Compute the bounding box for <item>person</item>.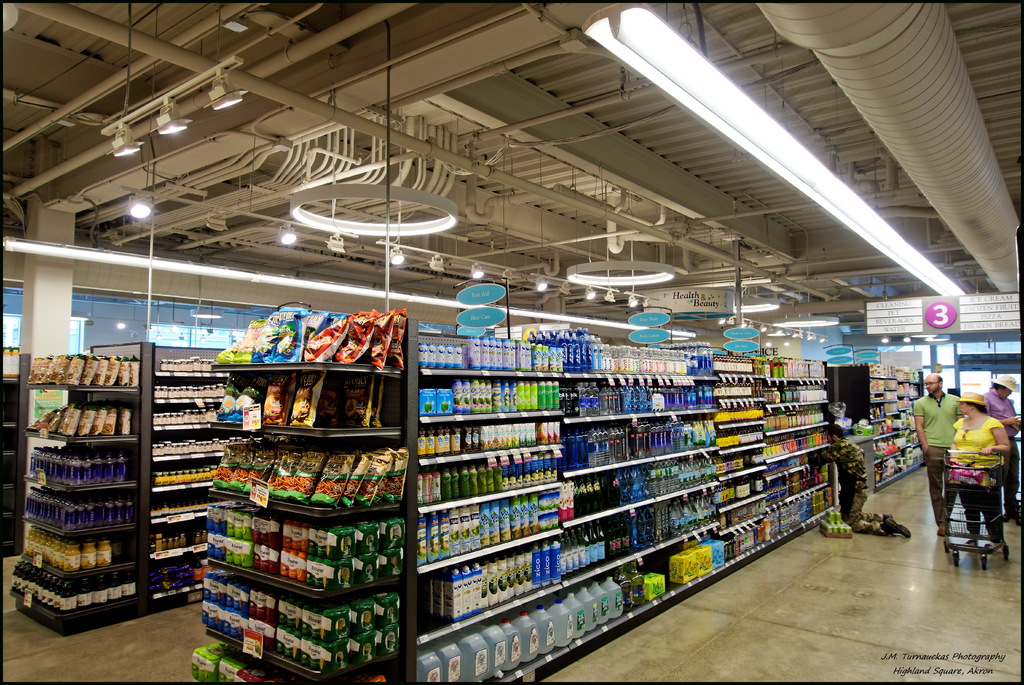
crop(936, 363, 1007, 566).
